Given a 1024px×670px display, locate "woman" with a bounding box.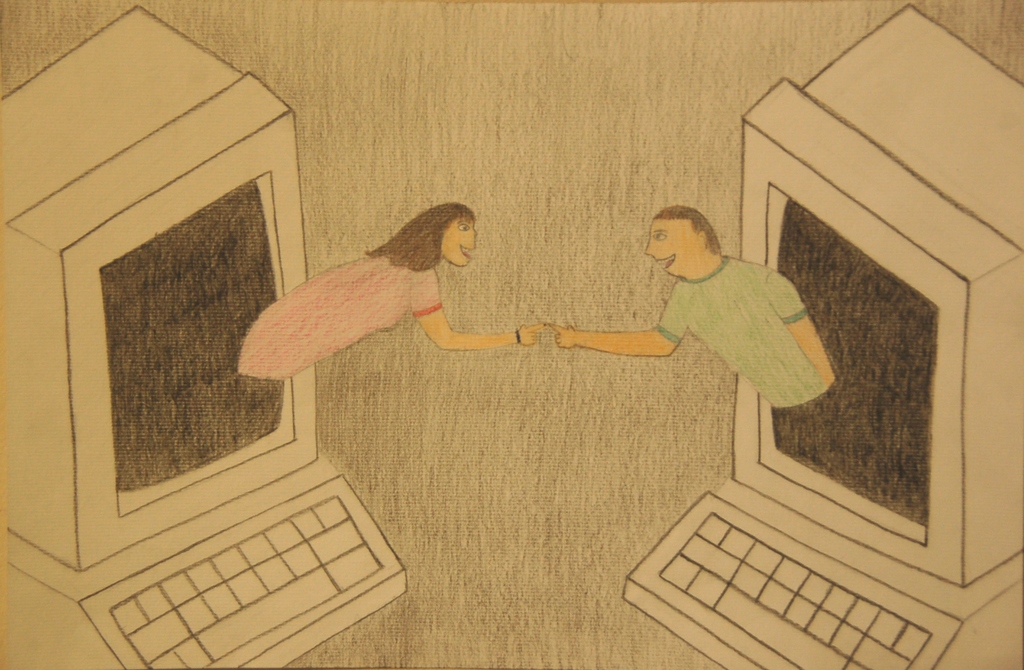
Located: left=231, top=197, right=546, bottom=374.
